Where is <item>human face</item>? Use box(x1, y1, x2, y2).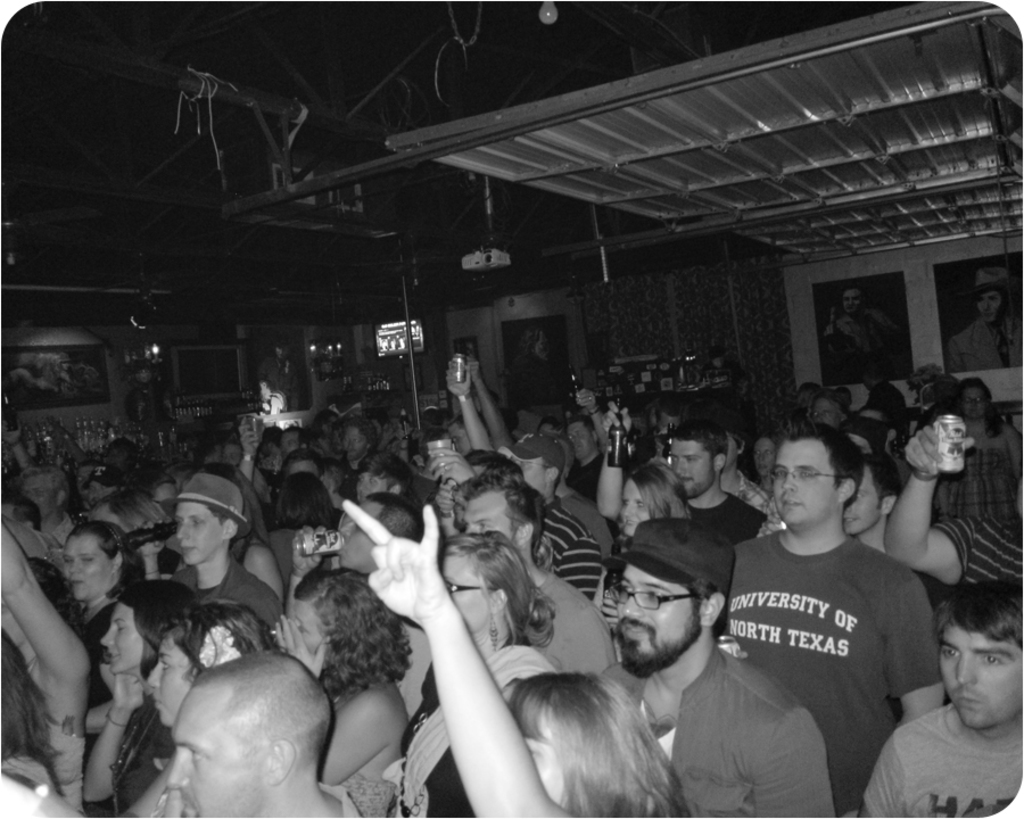
box(775, 440, 836, 526).
